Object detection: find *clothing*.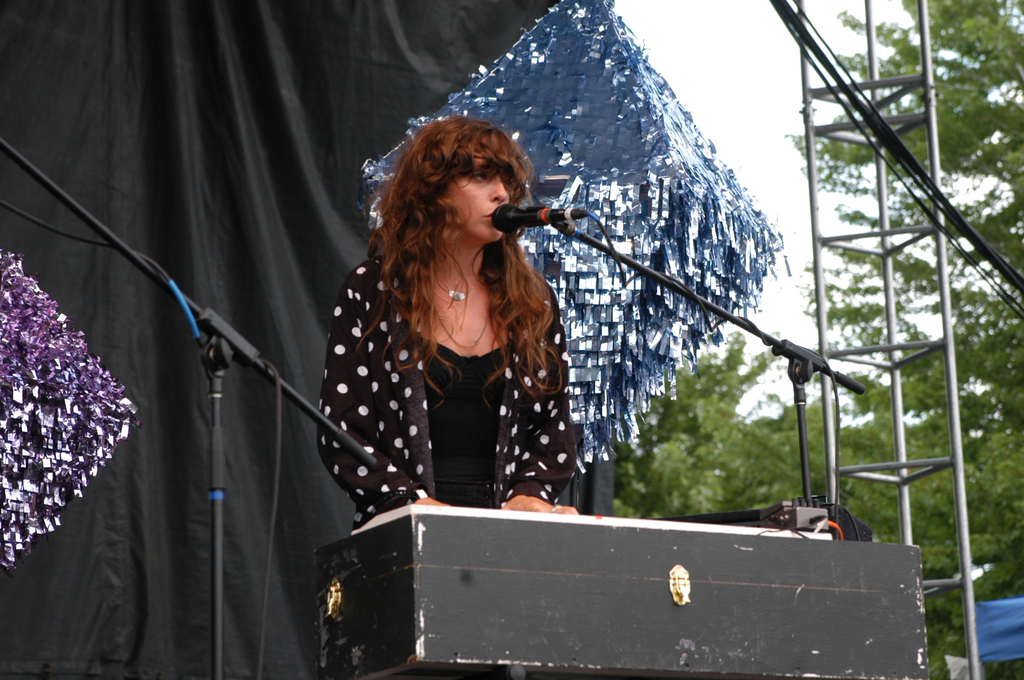
(x1=300, y1=213, x2=609, y2=531).
